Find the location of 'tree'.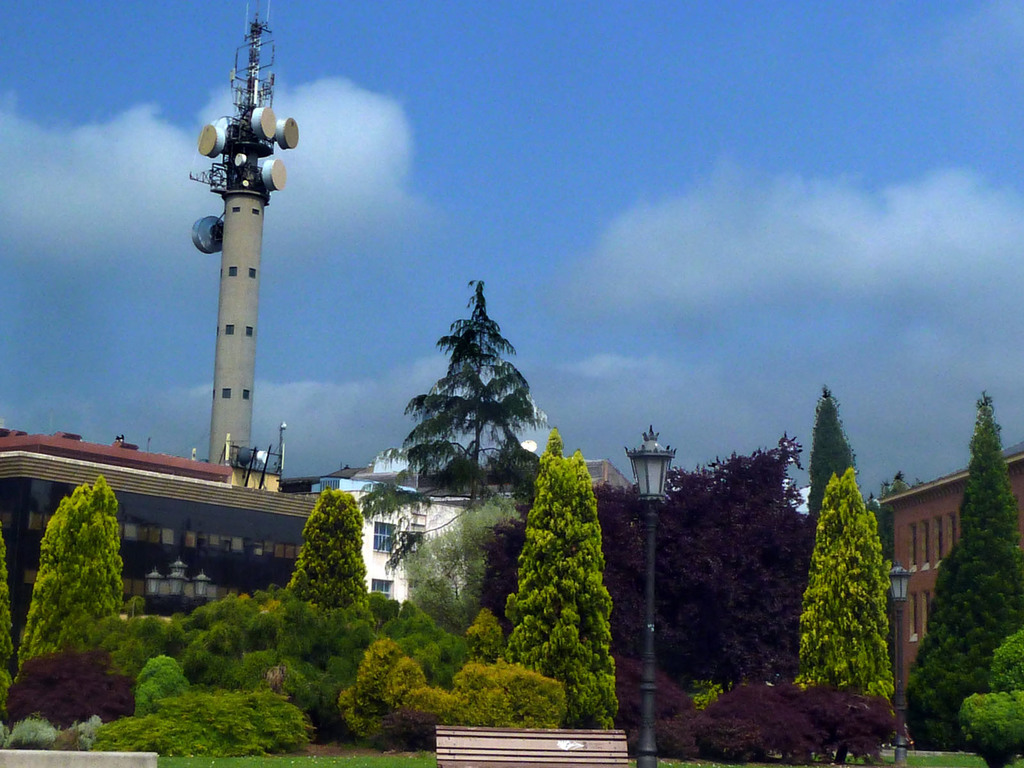
Location: [662, 435, 813, 682].
